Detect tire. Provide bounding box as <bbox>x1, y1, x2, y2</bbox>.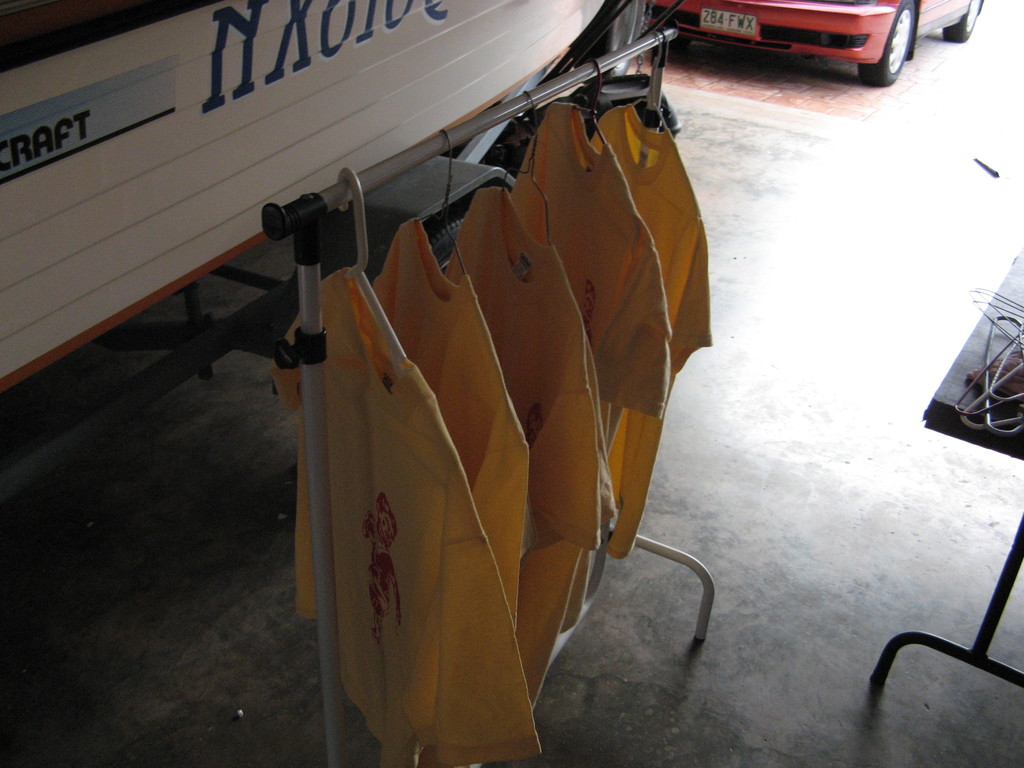
<bbox>860, 1, 915, 84</bbox>.
